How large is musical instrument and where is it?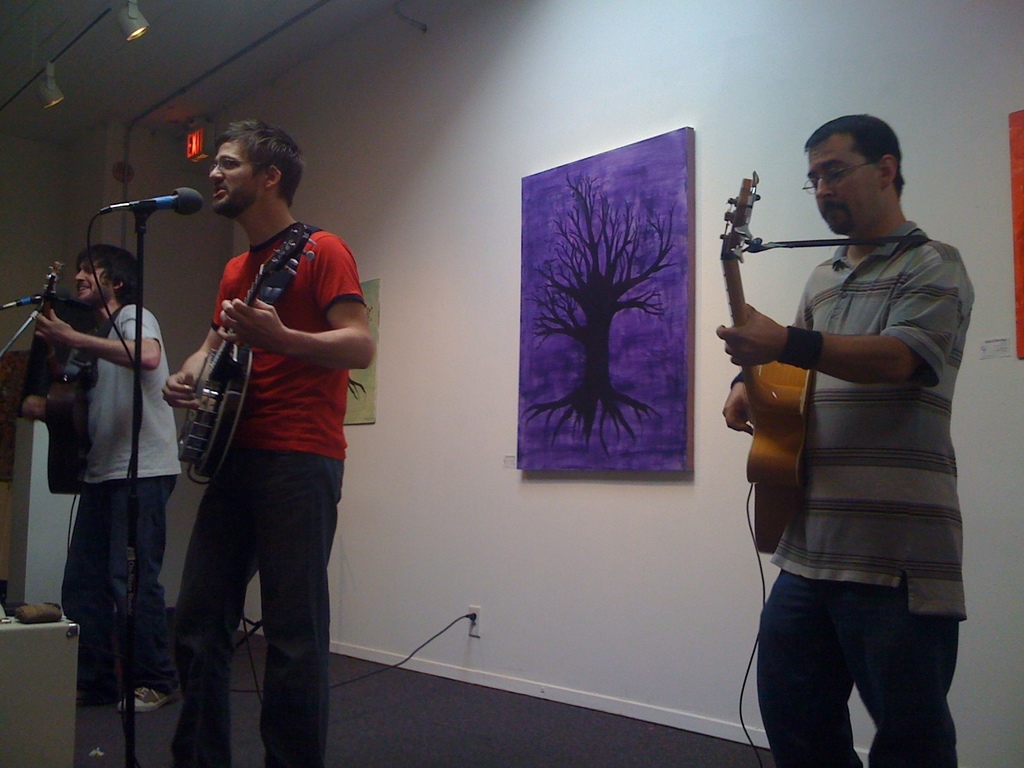
Bounding box: select_region(177, 221, 317, 486).
